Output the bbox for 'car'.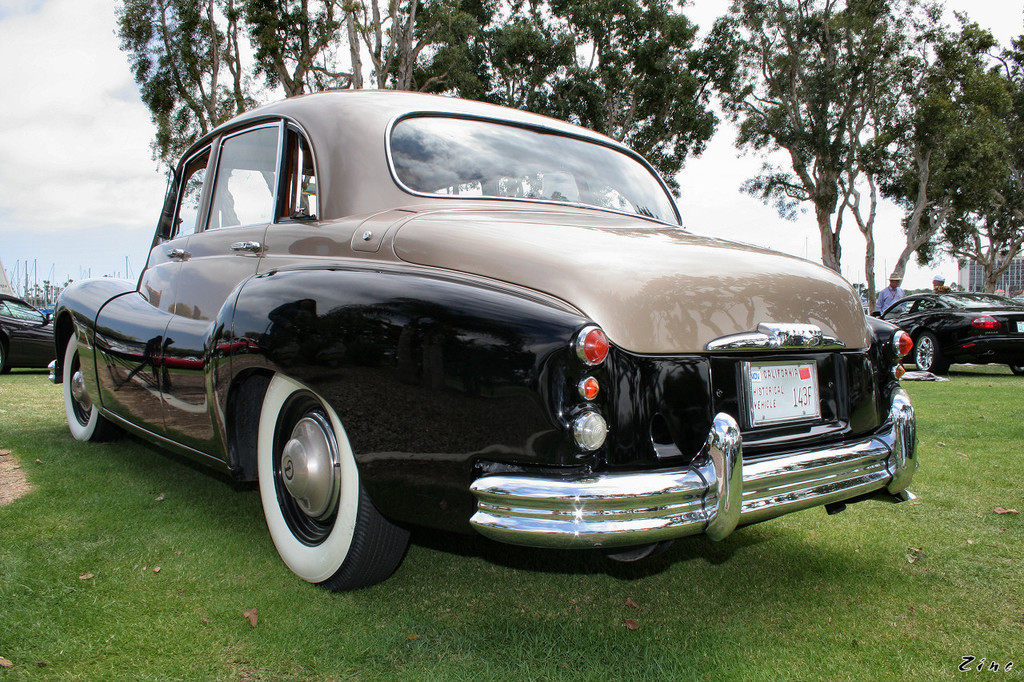
51 89 915 596.
